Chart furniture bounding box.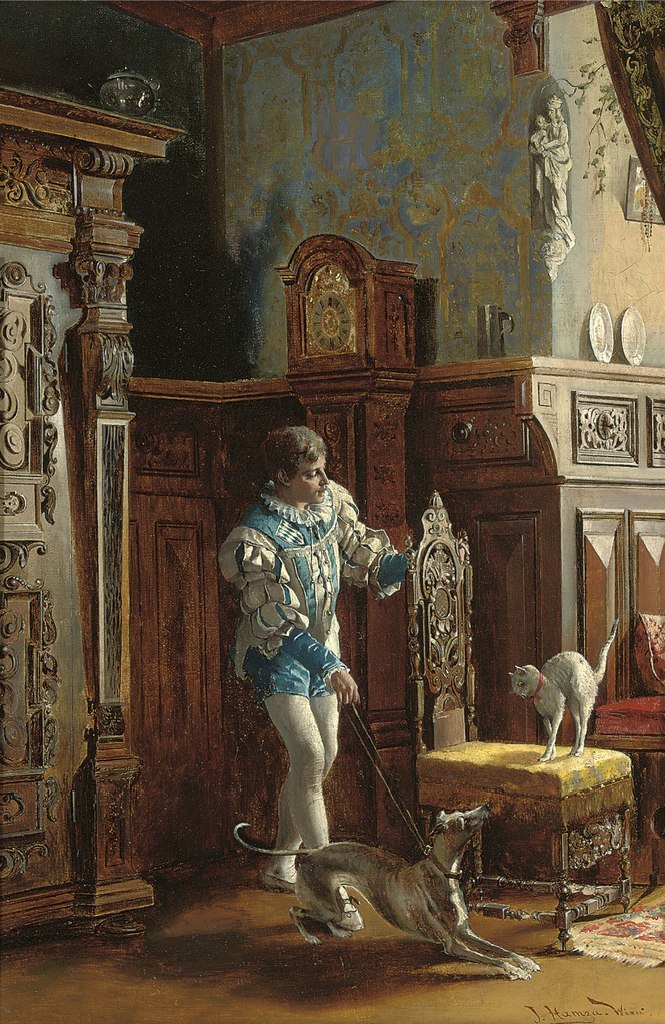
Charted: crop(402, 492, 482, 888).
